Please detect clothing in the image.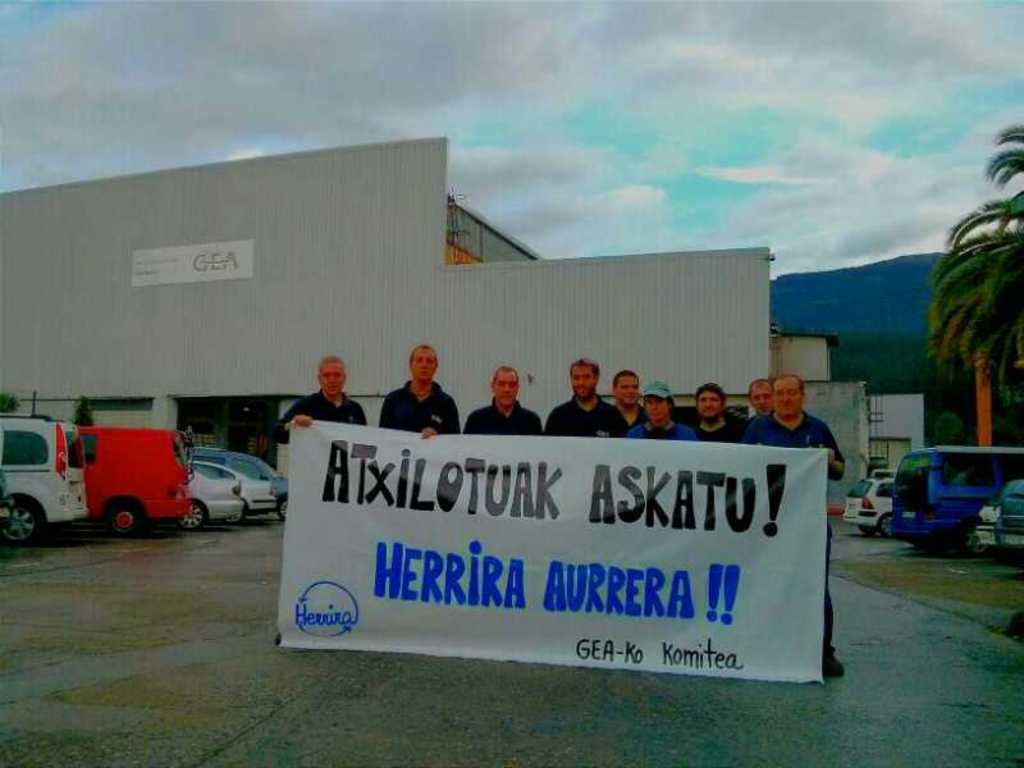
region(694, 403, 742, 445).
